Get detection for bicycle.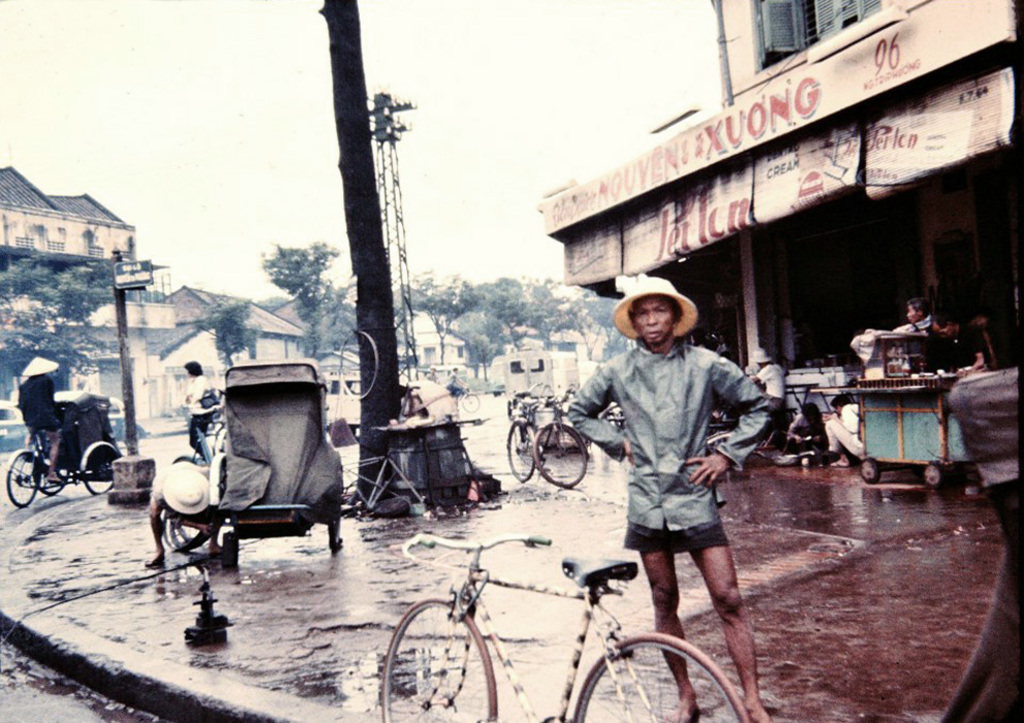
Detection: <box>506,392,541,483</box>.
